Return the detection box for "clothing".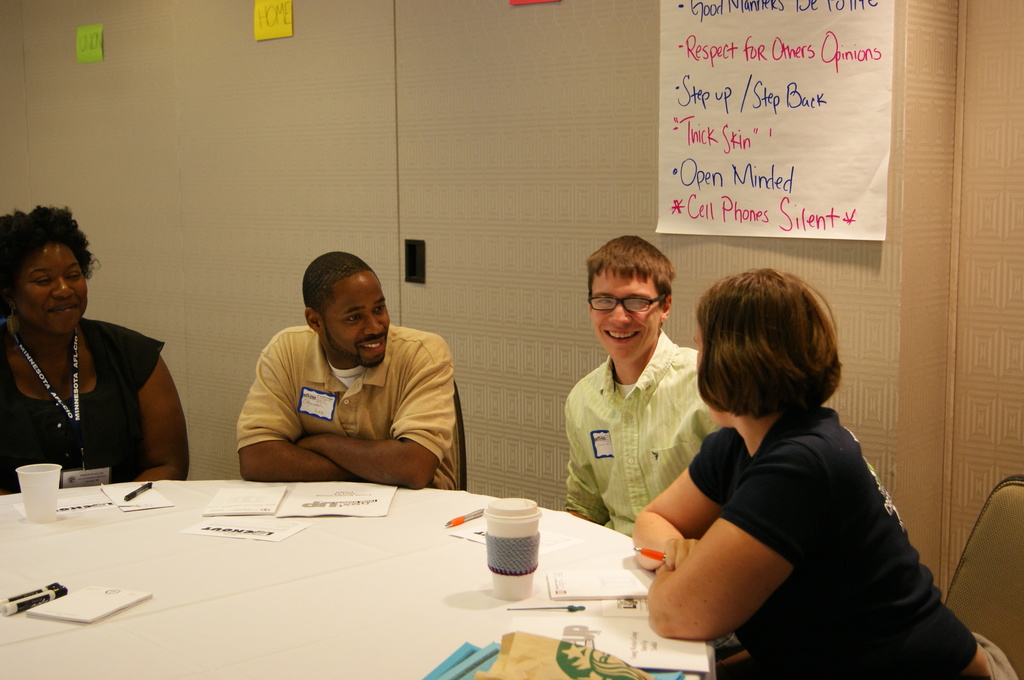
225 302 463 490.
